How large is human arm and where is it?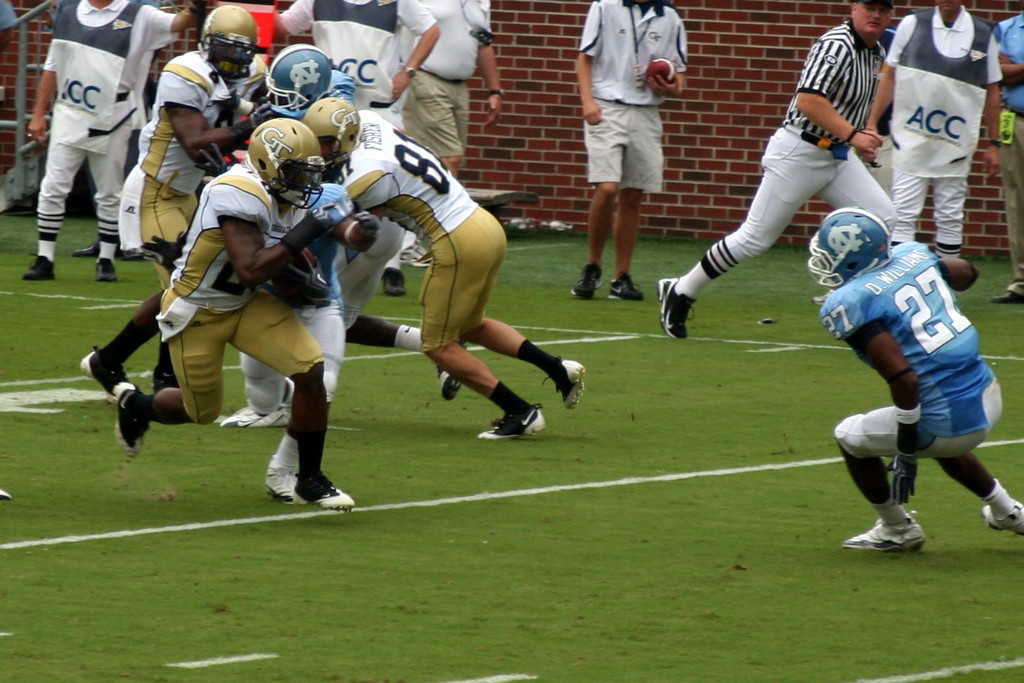
Bounding box: [left=578, top=4, right=604, bottom=123].
